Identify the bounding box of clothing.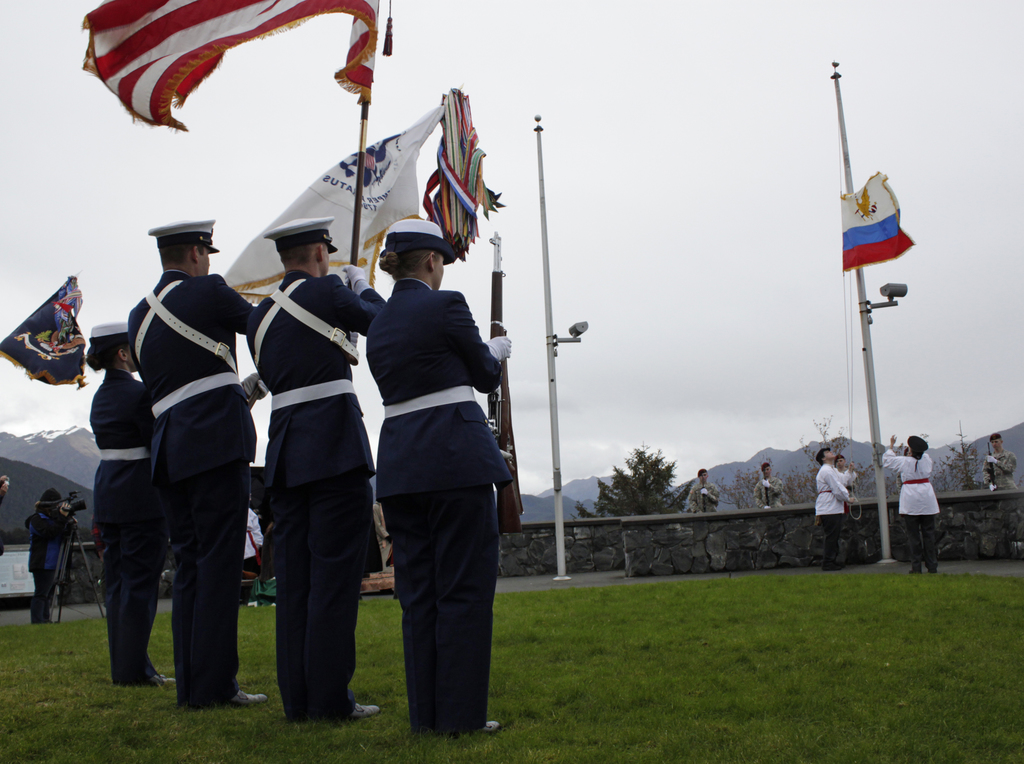
BBox(814, 460, 848, 571).
